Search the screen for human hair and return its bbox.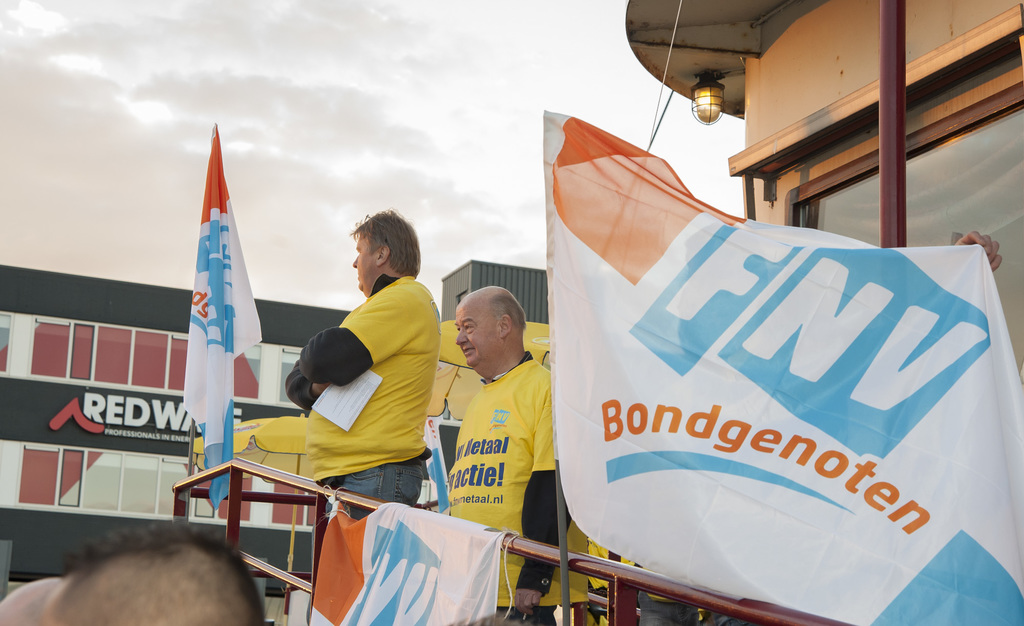
Found: box(44, 536, 264, 625).
